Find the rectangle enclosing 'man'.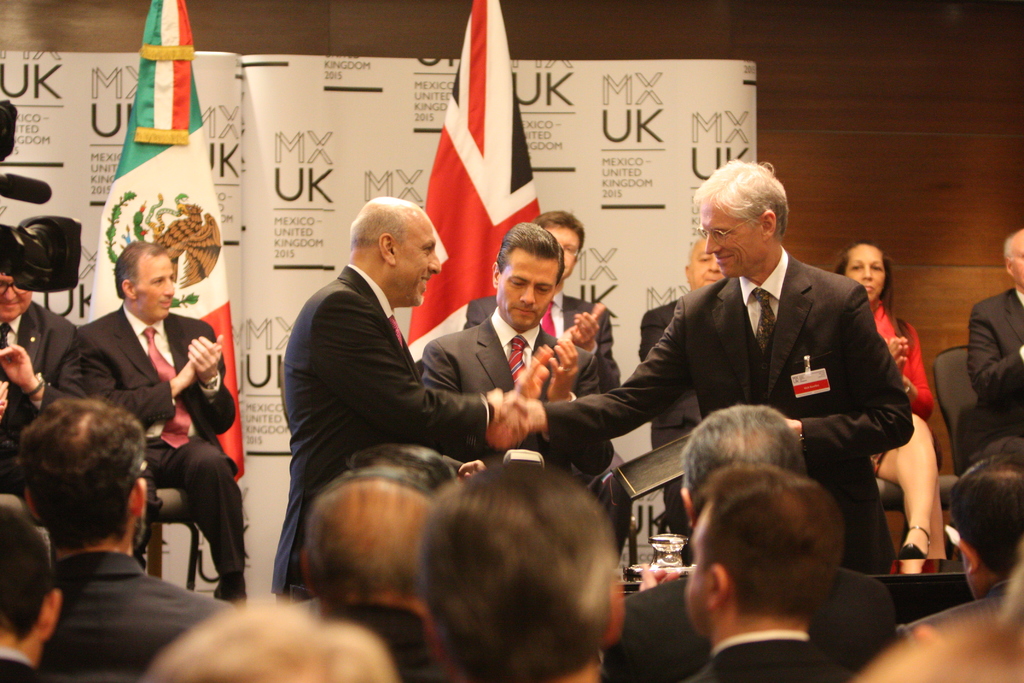
74/240/257/600.
